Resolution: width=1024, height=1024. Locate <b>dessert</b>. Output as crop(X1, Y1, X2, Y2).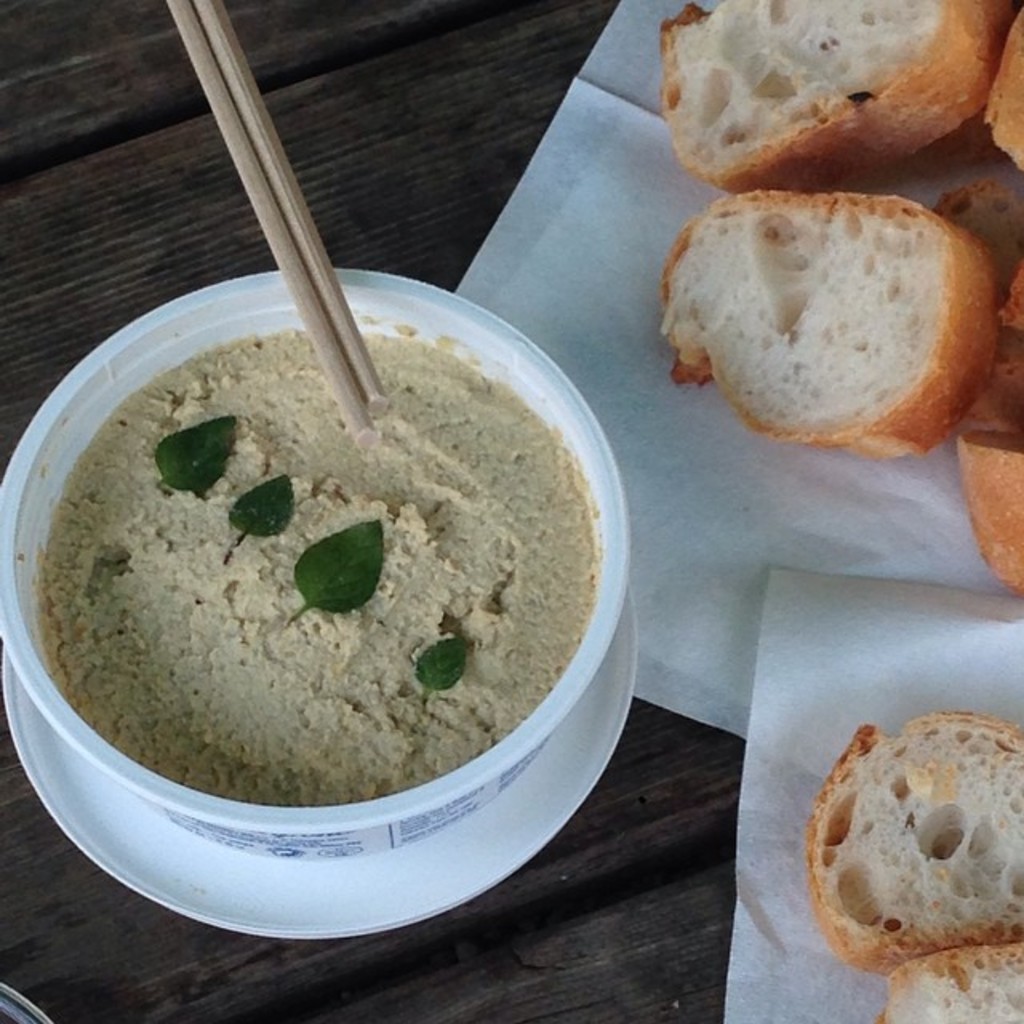
crop(645, 170, 981, 448).
